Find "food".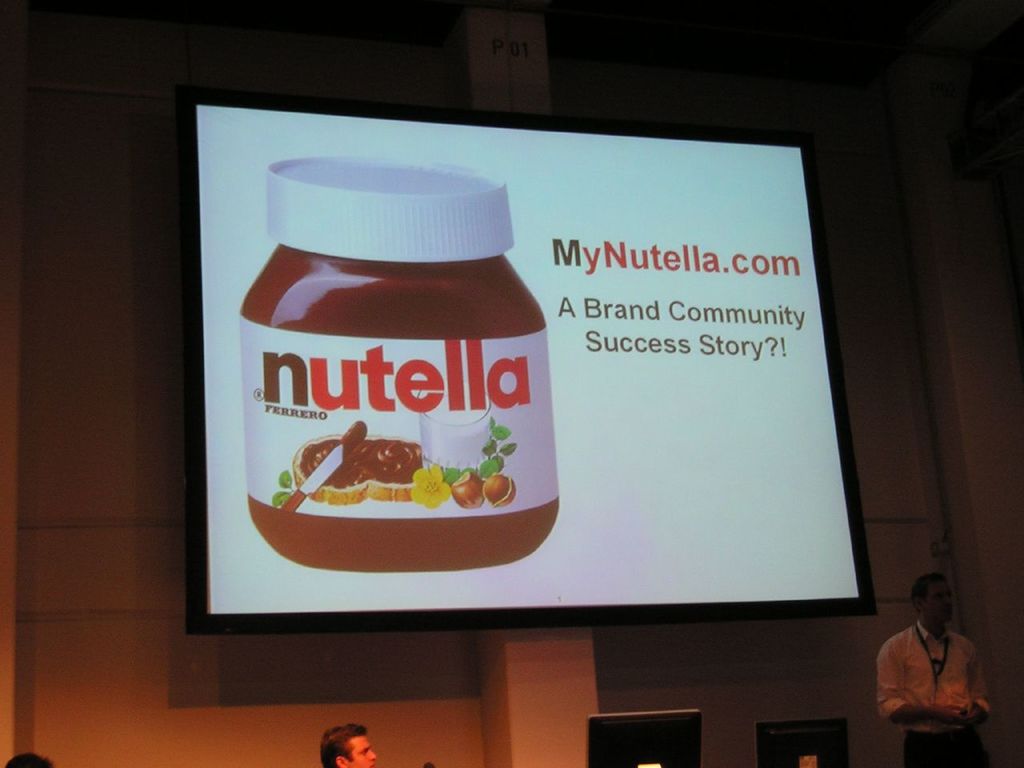
<bbox>289, 430, 427, 506</bbox>.
